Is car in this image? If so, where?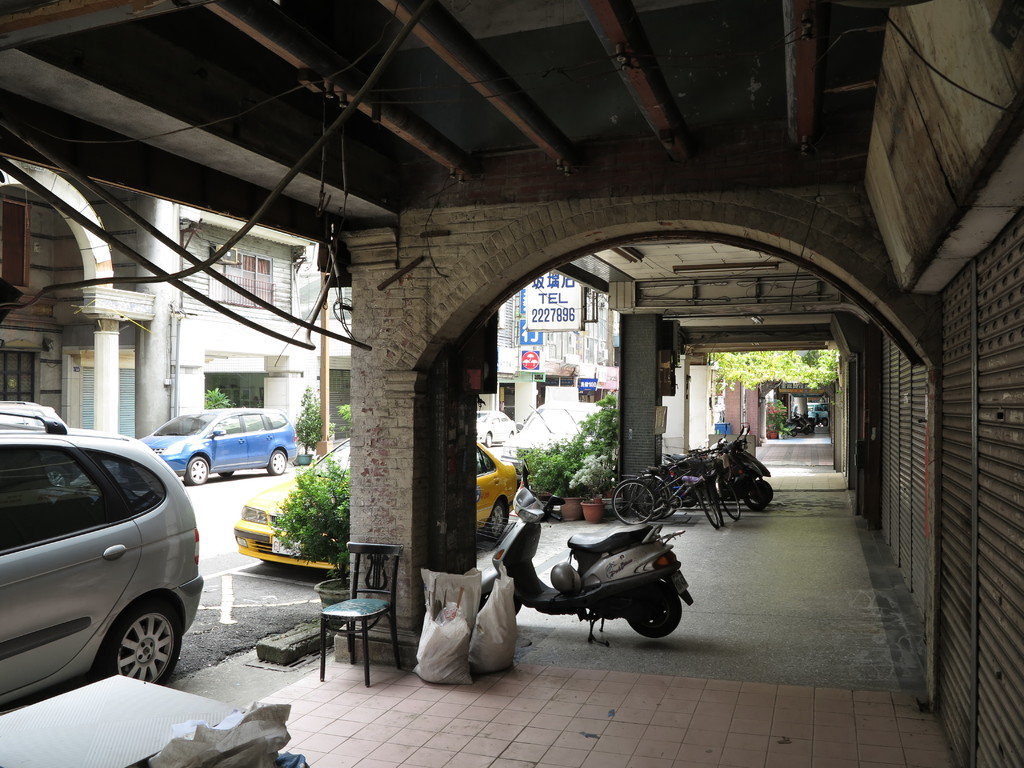
Yes, at pyautogui.locateOnScreen(140, 409, 302, 486).
